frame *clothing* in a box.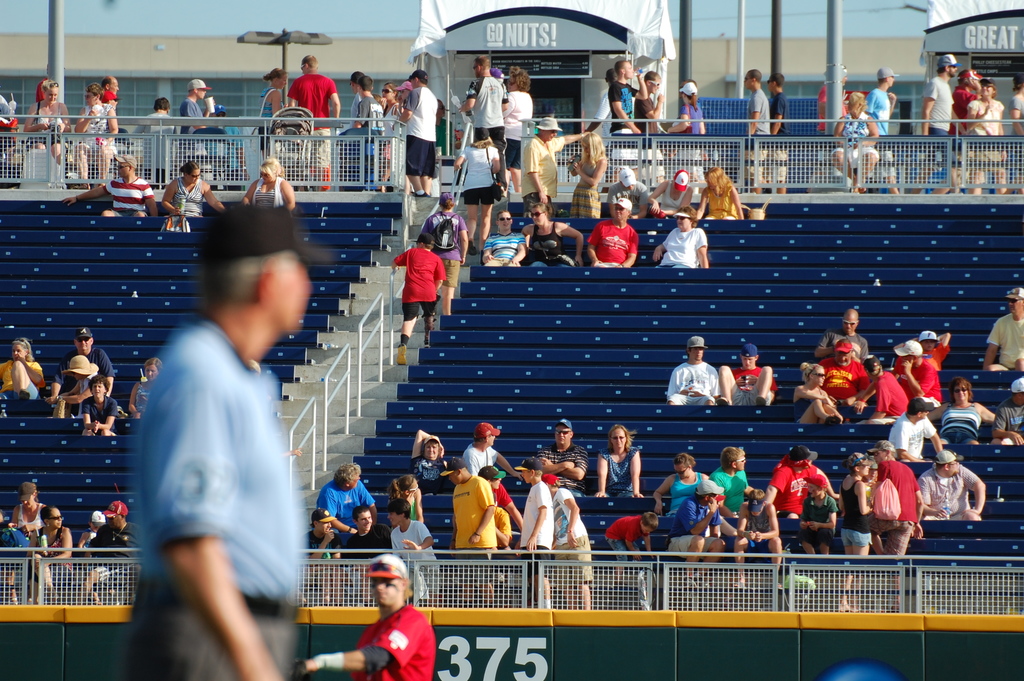
90/521/140/581.
